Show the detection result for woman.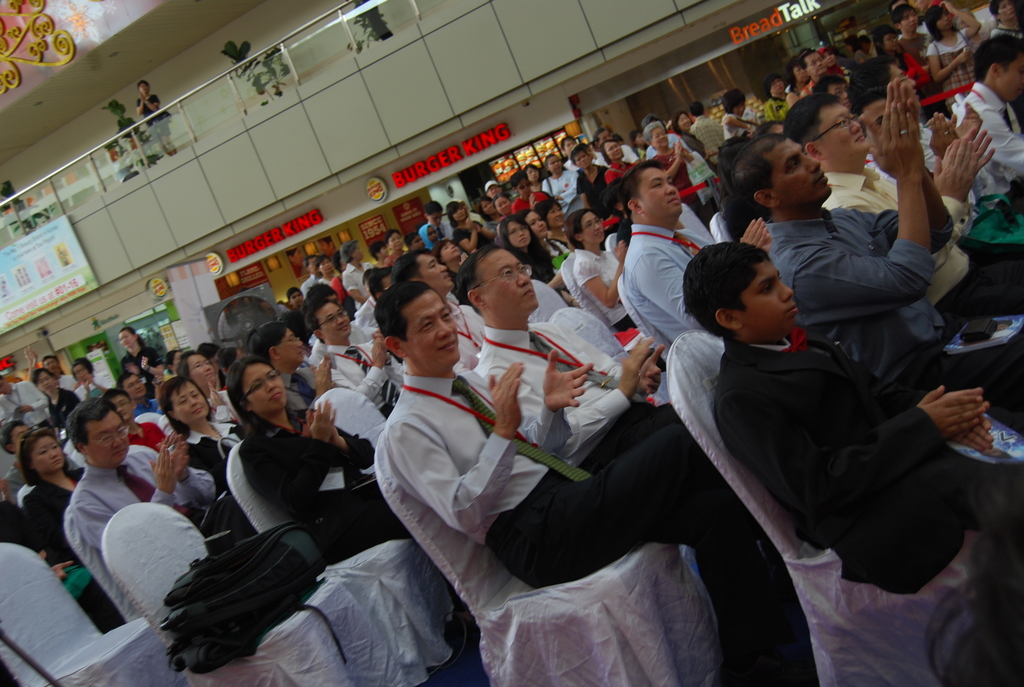
select_region(641, 123, 701, 224).
